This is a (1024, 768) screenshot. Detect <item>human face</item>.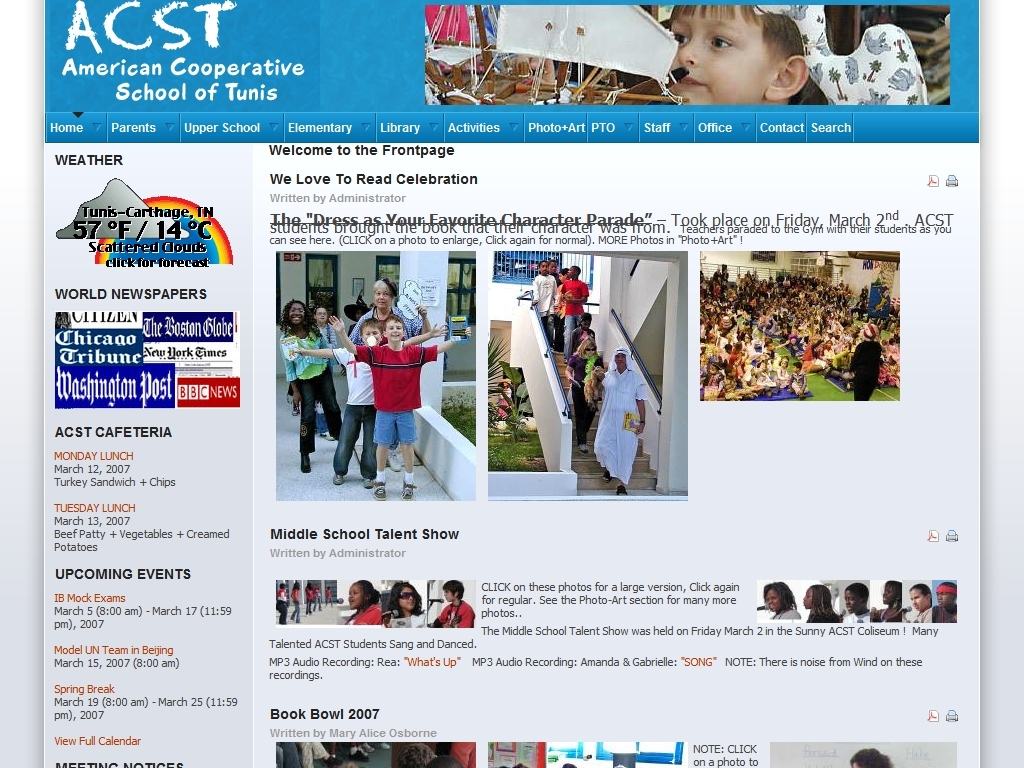
<box>400,583,412,610</box>.
